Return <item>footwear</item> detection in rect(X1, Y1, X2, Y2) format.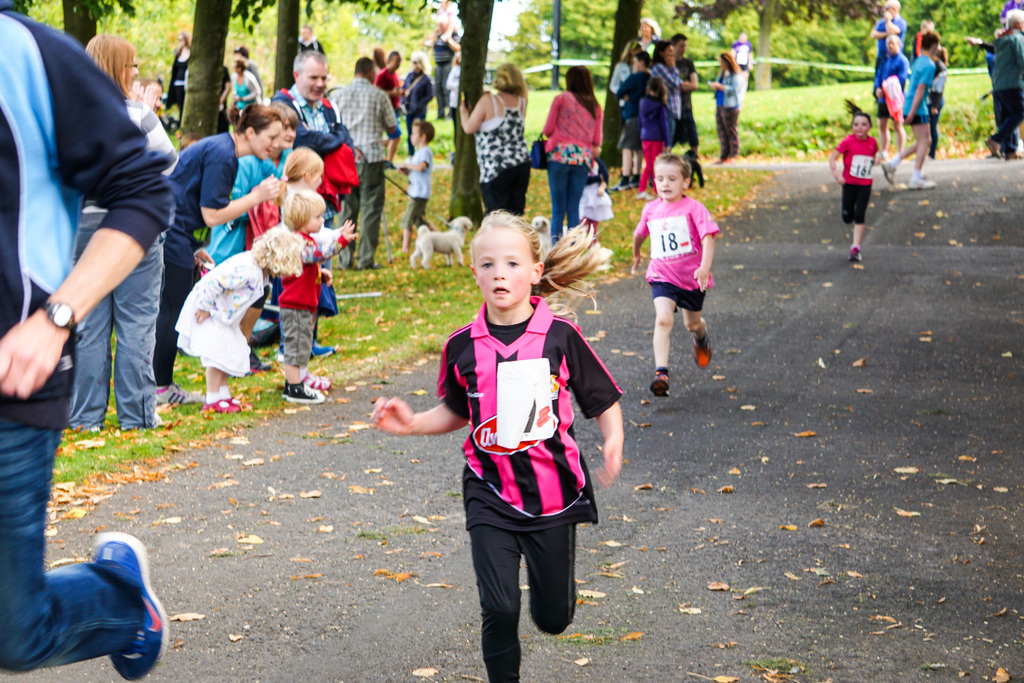
rect(875, 160, 895, 186).
